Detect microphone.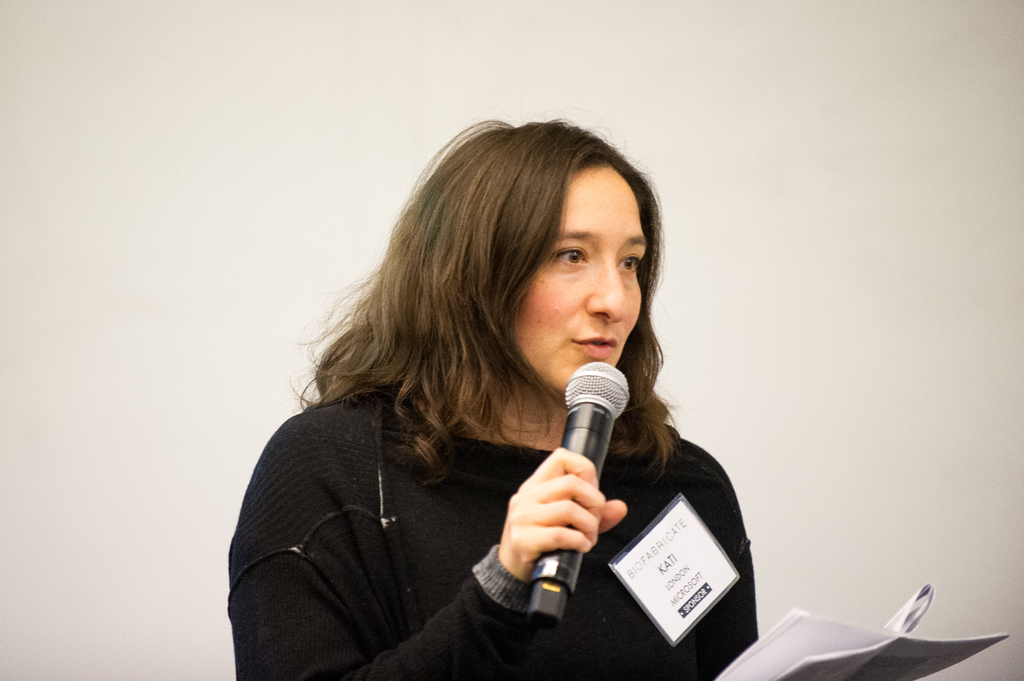
Detected at 526/361/632/632.
